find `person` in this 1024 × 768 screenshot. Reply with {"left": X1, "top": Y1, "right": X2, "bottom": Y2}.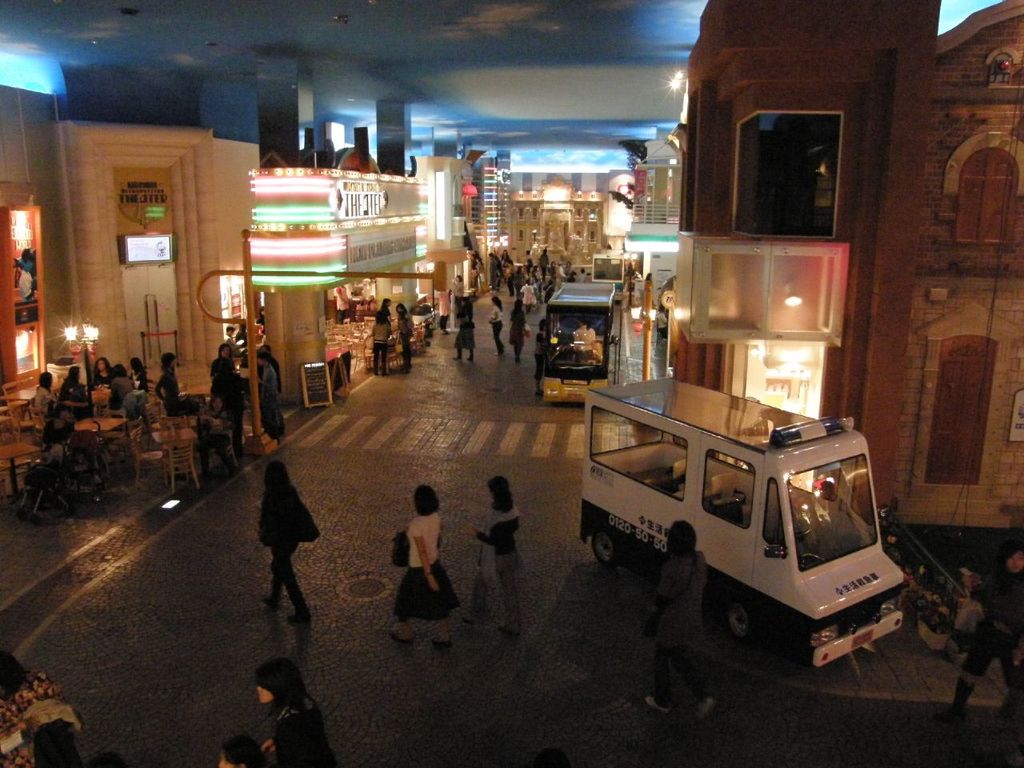
{"left": 950, "top": 550, "right": 1023, "bottom": 714}.
